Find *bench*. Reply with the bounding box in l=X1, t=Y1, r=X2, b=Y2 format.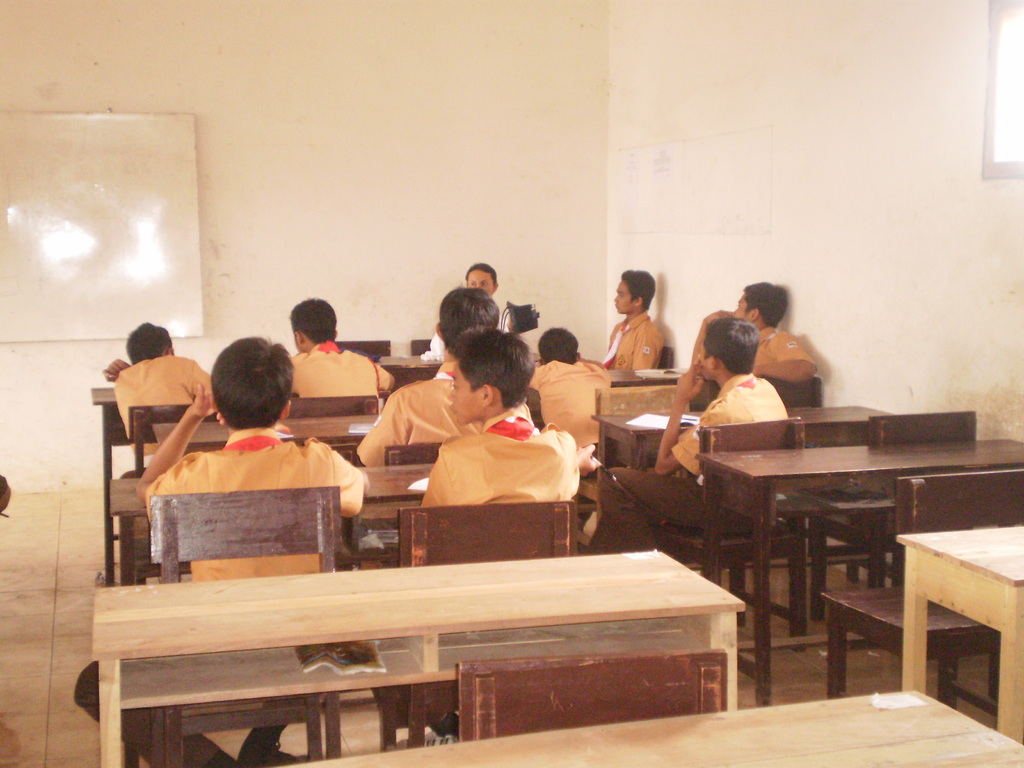
l=109, t=444, r=573, b=584.
